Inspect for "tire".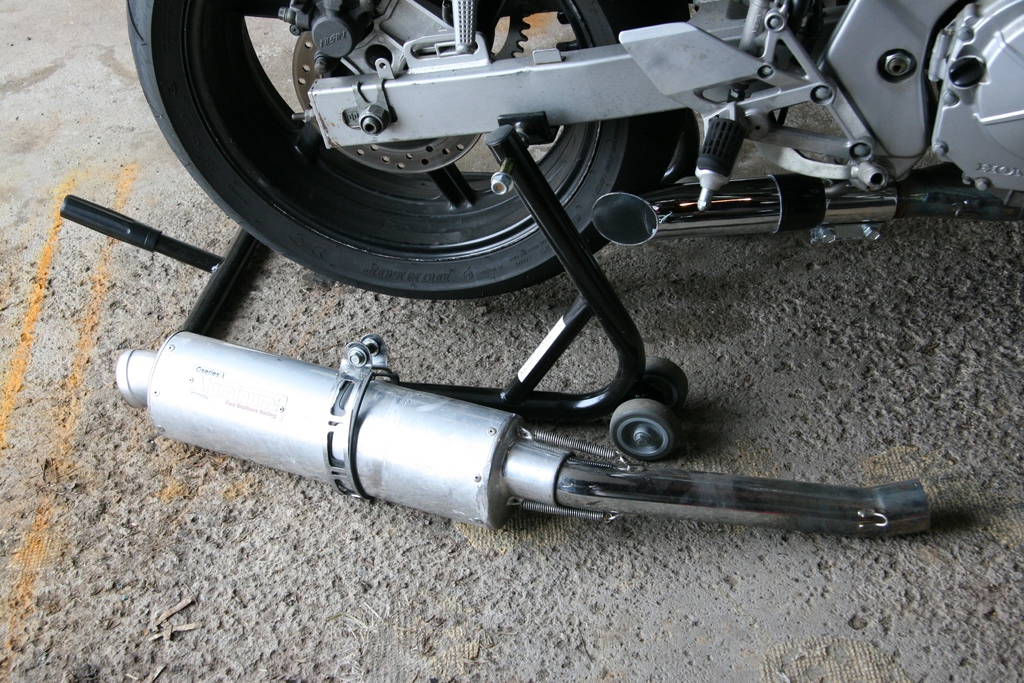
Inspection: [x1=124, y1=0, x2=678, y2=302].
